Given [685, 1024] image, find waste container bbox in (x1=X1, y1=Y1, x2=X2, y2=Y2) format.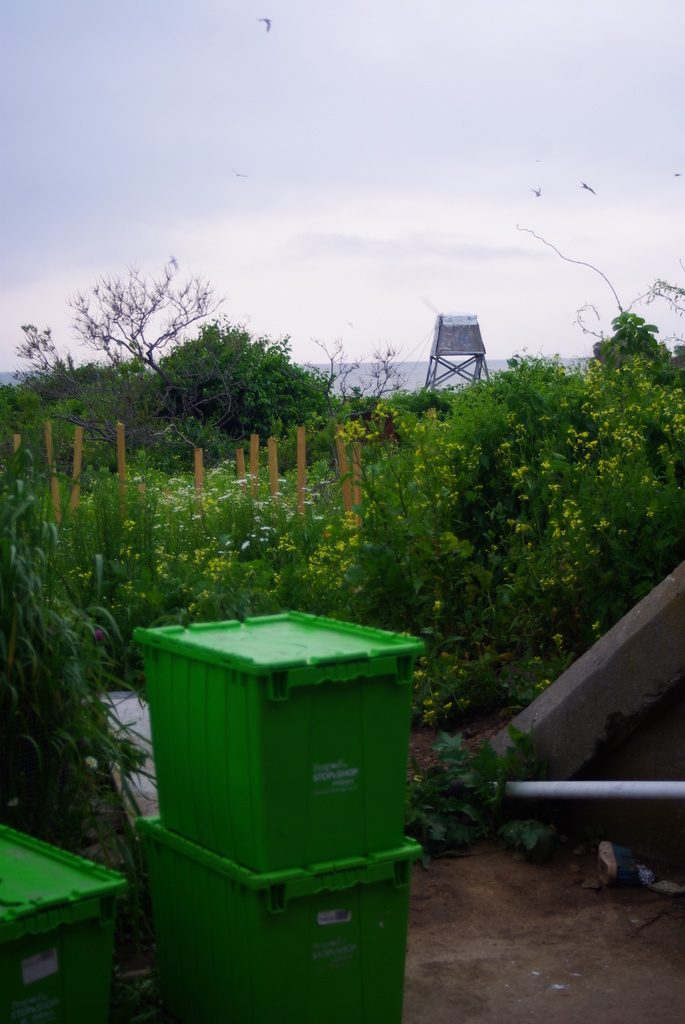
(x1=128, y1=609, x2=425, y2=873).
